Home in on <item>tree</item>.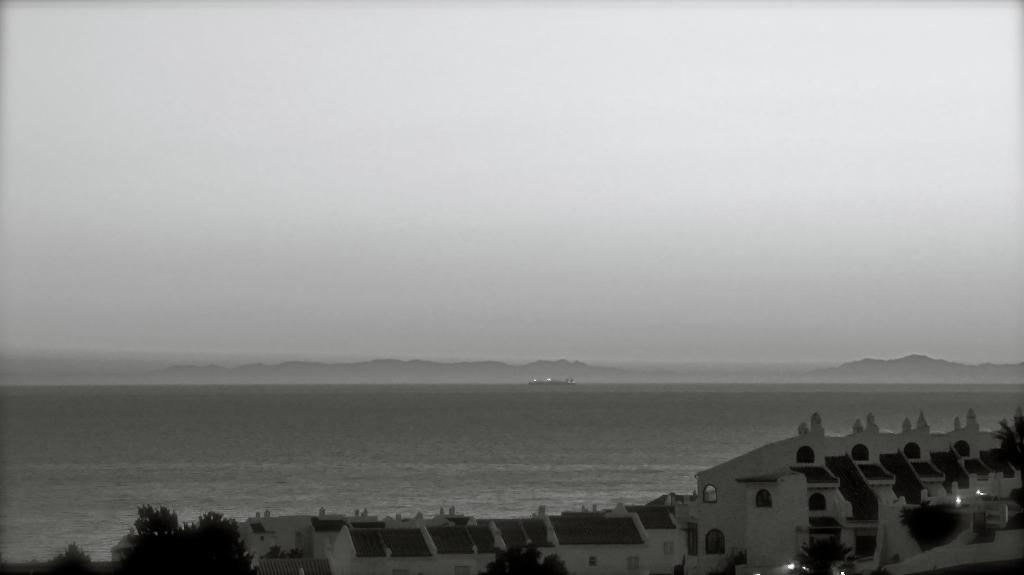
Homed in at [900, 503, 959, 555].
